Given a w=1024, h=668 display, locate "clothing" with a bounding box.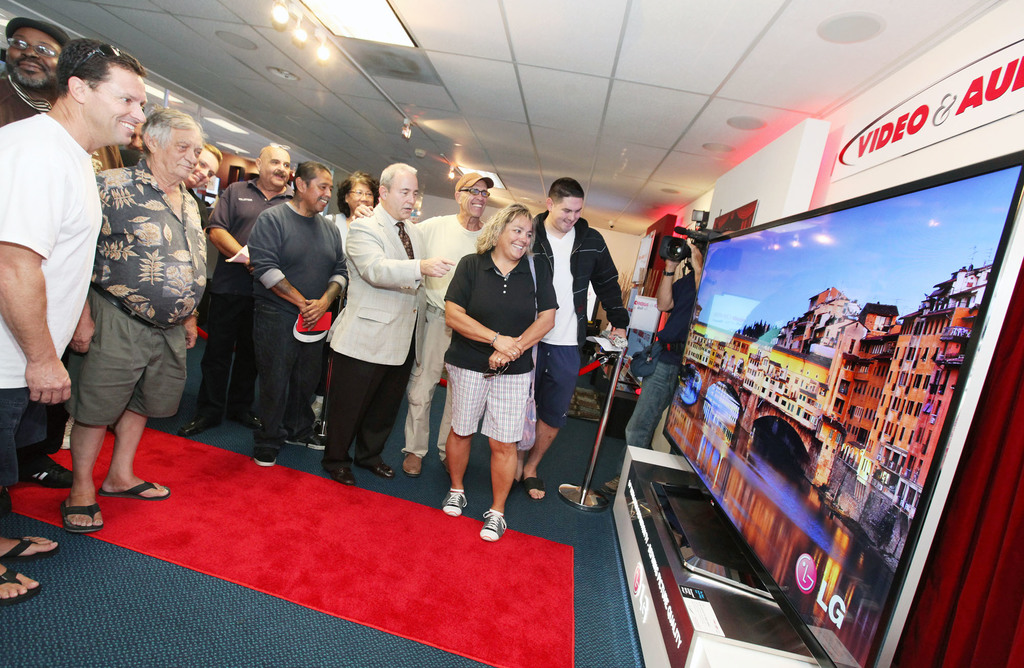
Located: (x1=414, y1=215, x2=501, y2=454).
